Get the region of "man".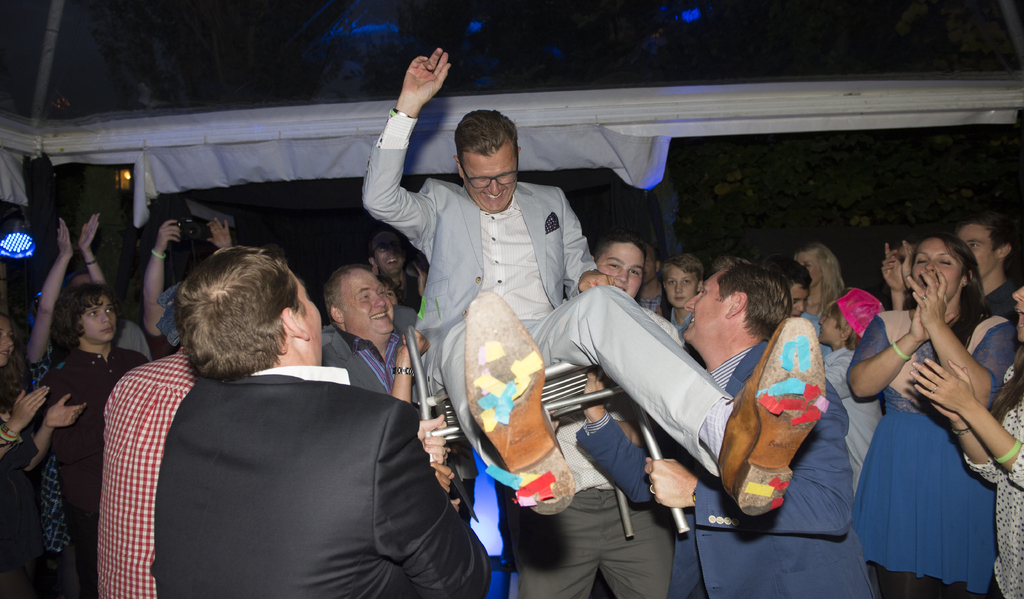
bbox=(576, 271, 891, 598).
